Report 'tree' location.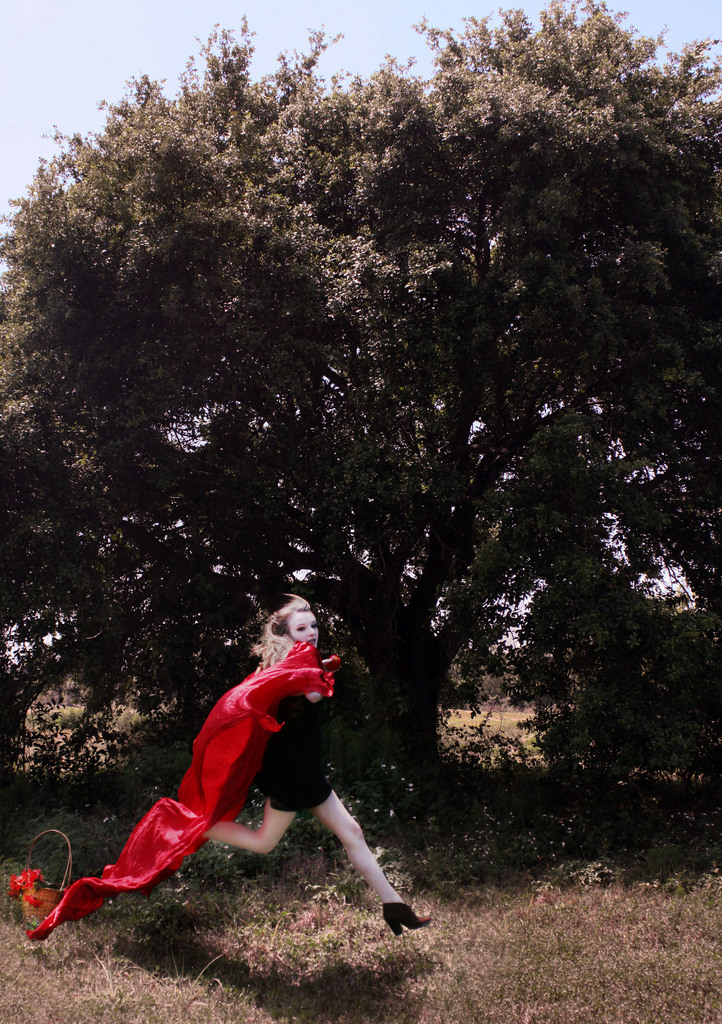
Report: [x1=0, y1=0, x2=721, y2=795].
